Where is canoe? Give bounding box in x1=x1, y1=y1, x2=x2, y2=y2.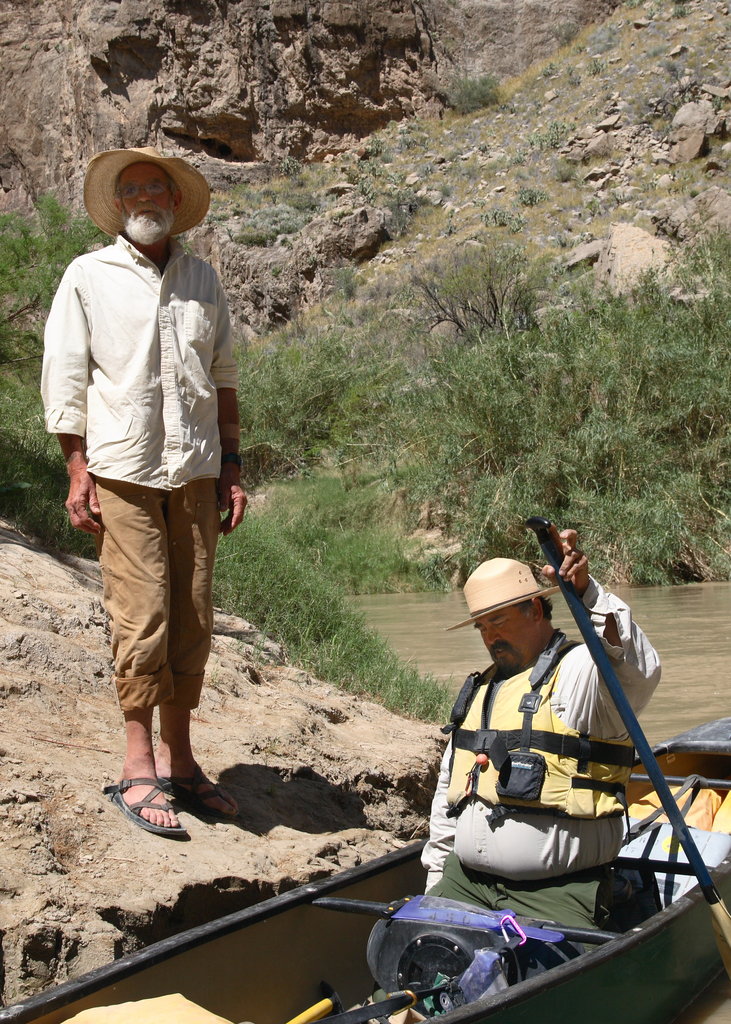
x1=0, y1=712, x2=730, y2=1023.
